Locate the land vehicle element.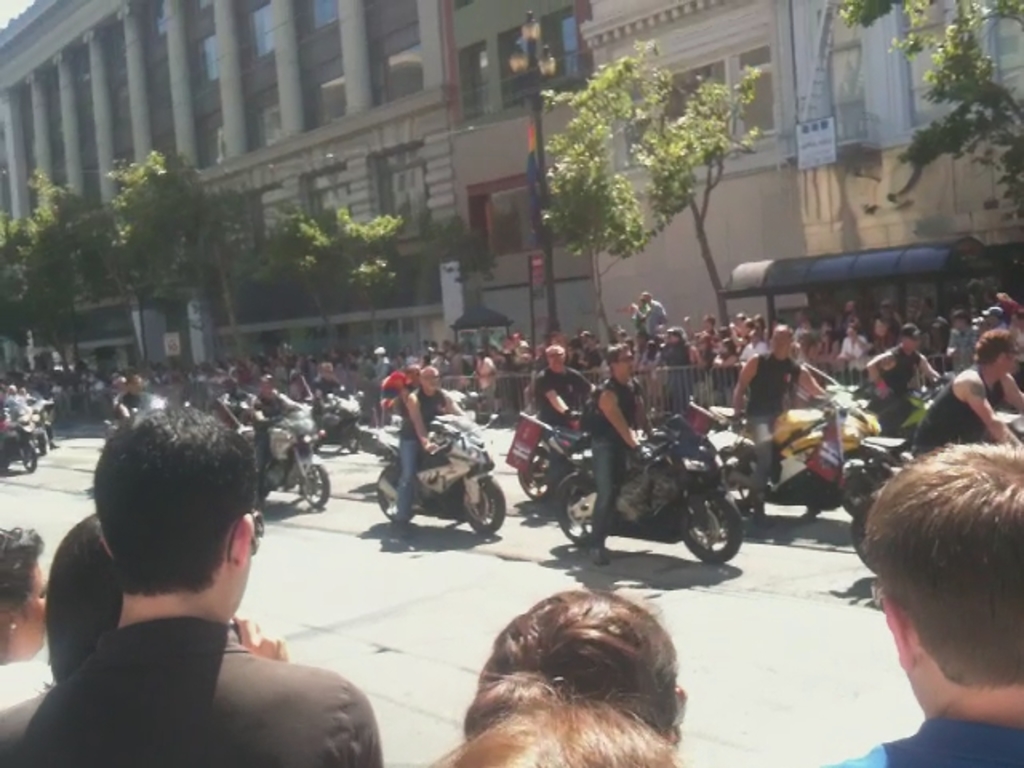
Element bbox: <region>539, 411, 742, 568</region>.
